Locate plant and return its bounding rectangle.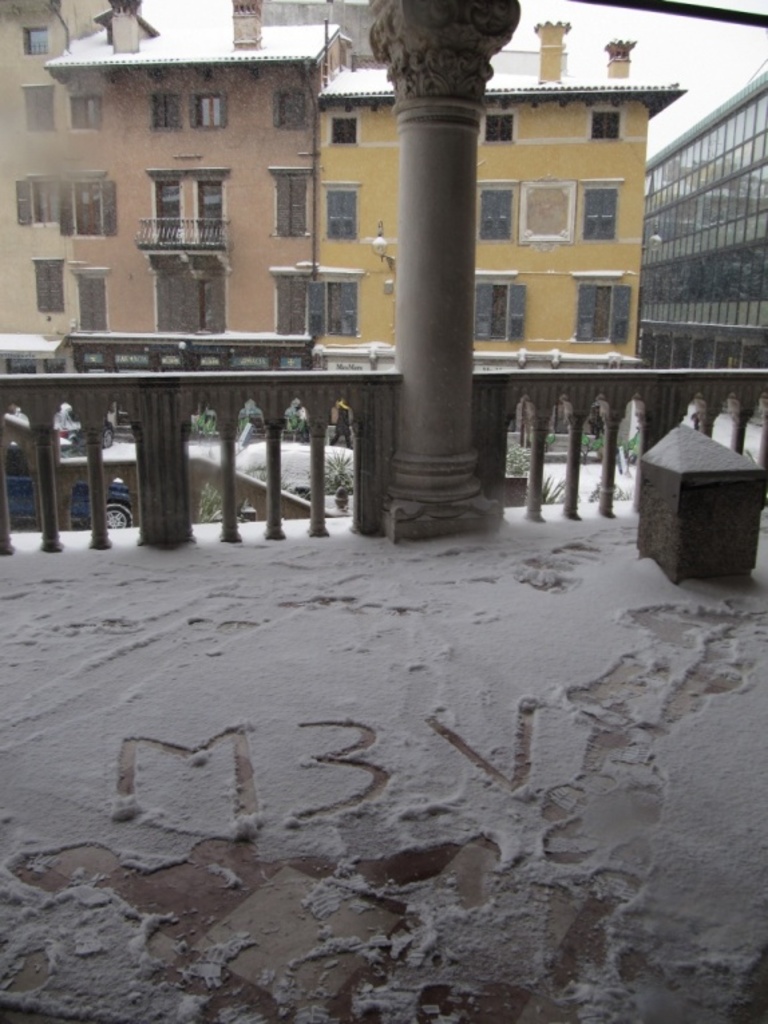
x1=195 y1=486 x2=244 y2=526.
